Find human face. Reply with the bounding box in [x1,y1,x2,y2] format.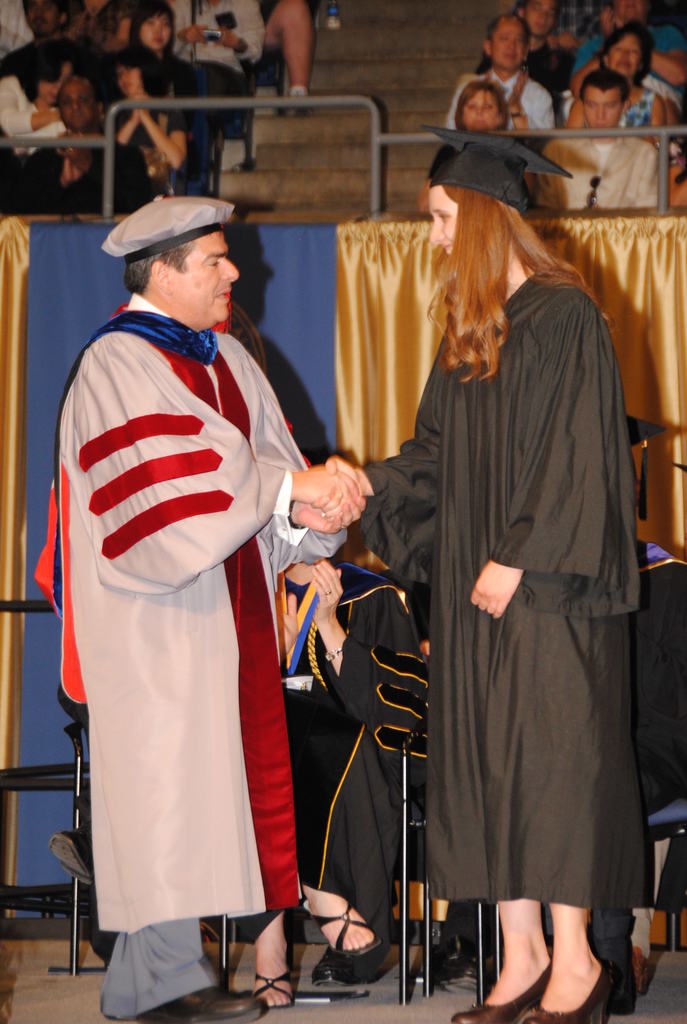
[462,92,504,132].
